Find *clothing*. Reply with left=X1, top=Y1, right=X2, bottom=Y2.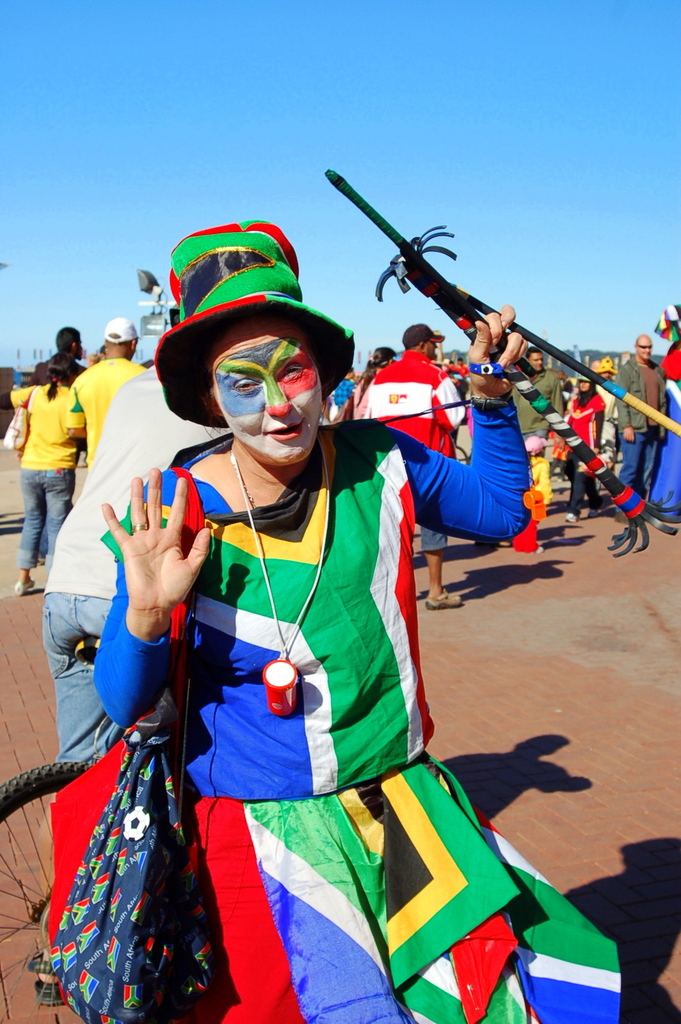
left=511, top=370, right=573, bottom=447.
